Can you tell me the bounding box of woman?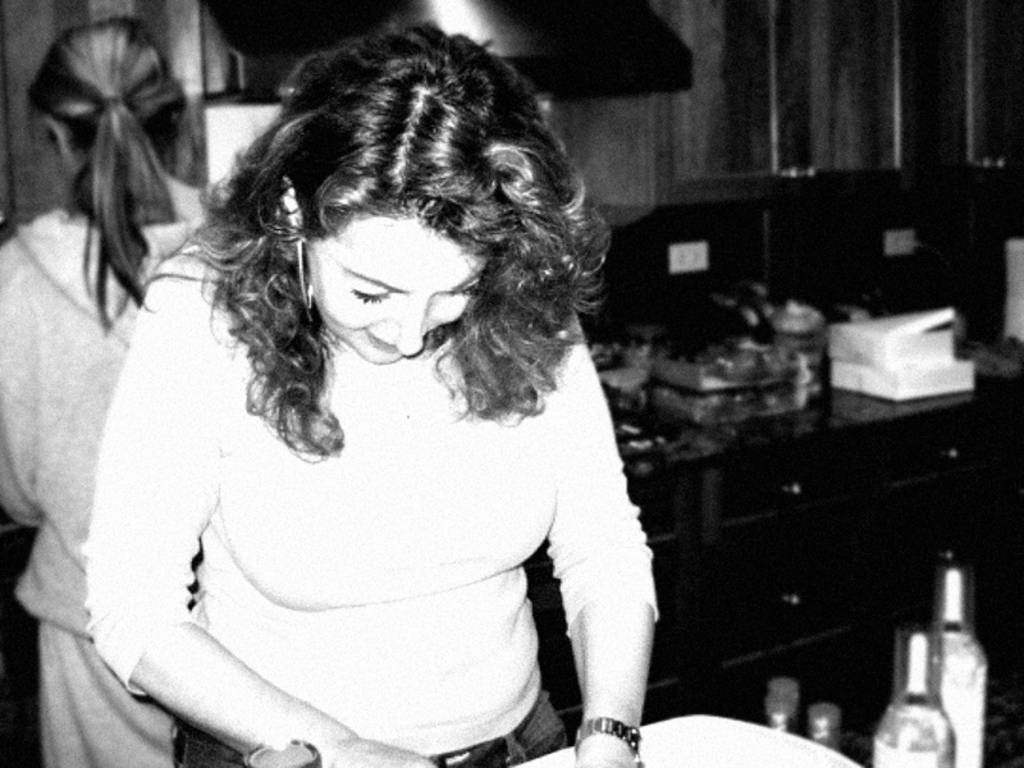
box(0, 20, 220, 767).
